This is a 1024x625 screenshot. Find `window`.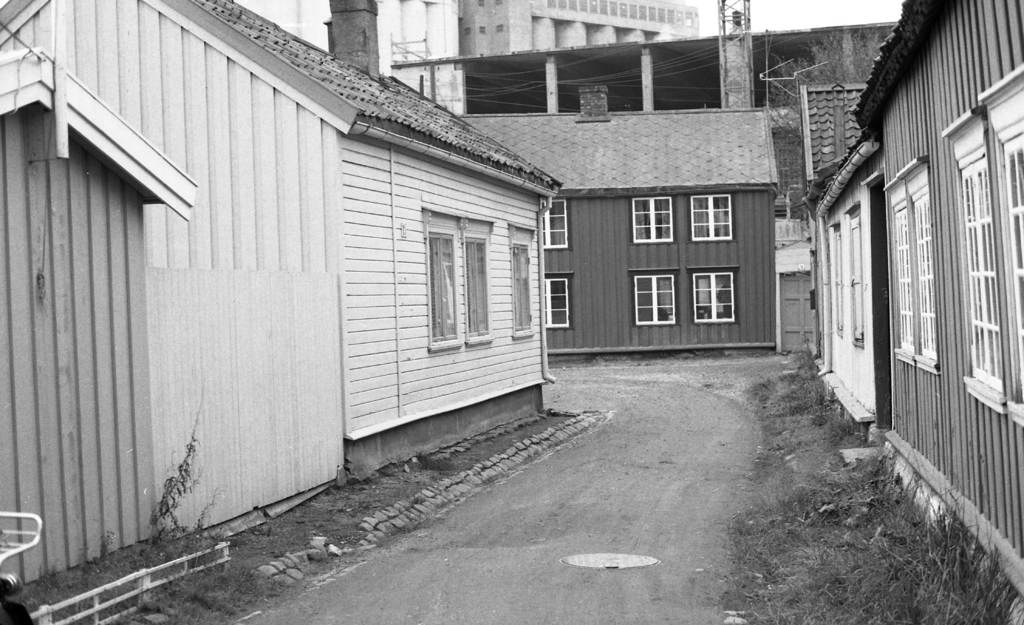
Bounding box: 884 192 919 365.
